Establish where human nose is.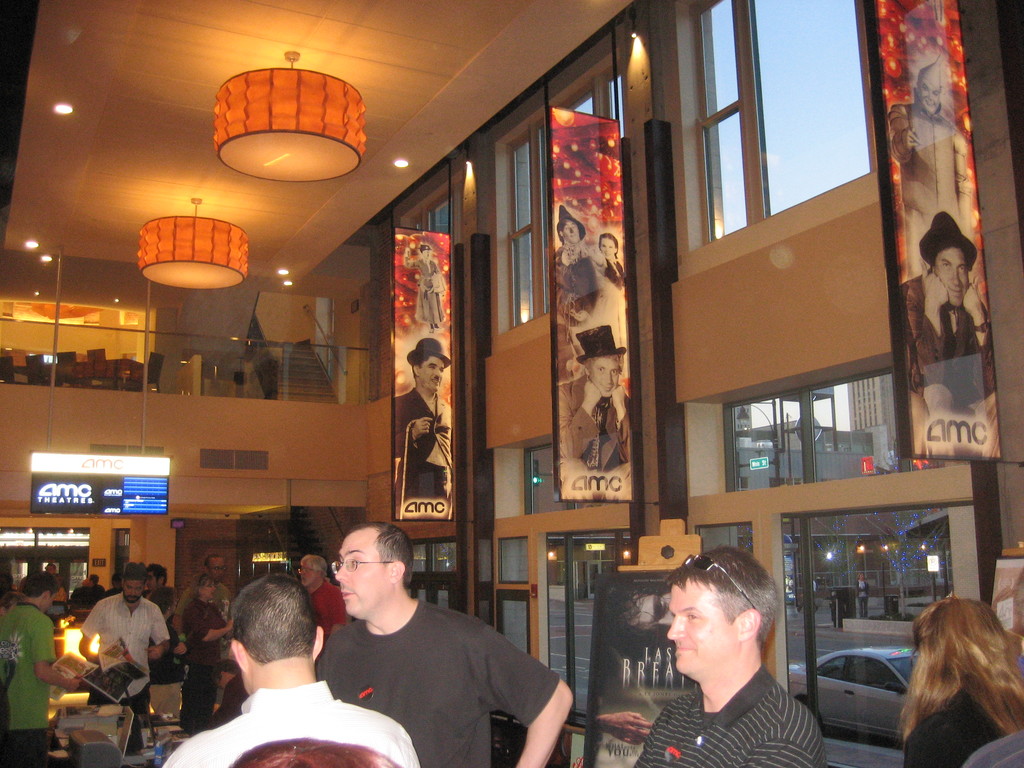
Established at region(605, 373, 614, 387).
